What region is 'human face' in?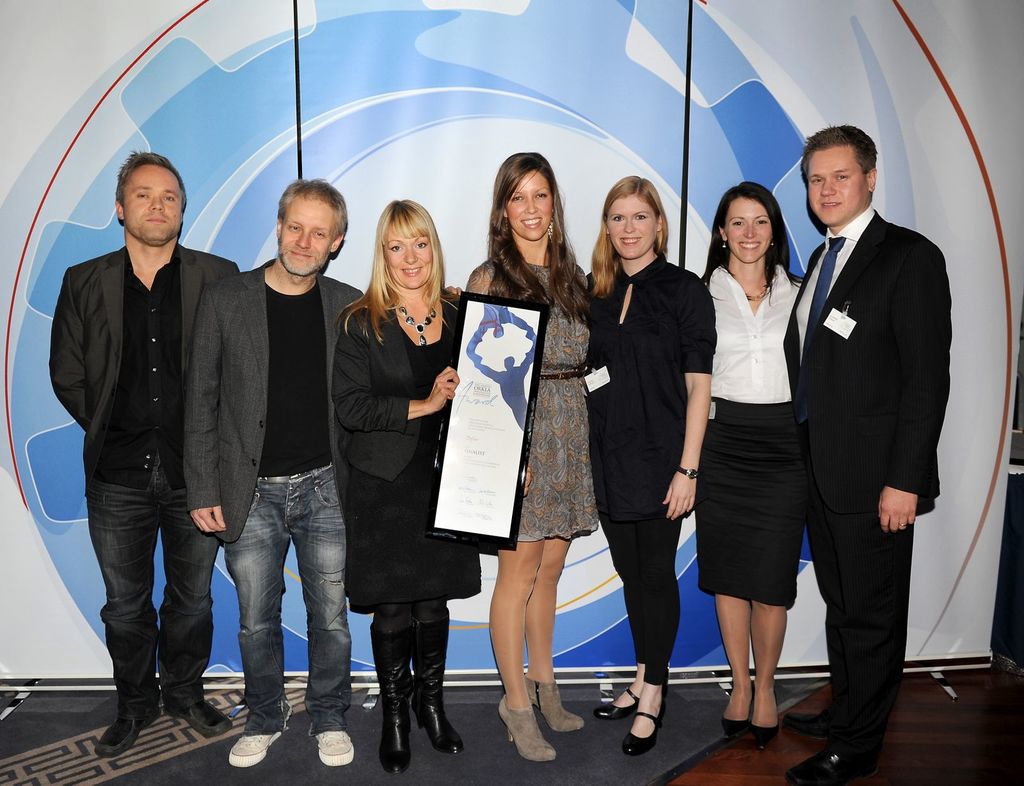
Rect(127, 166, 186, 237).
